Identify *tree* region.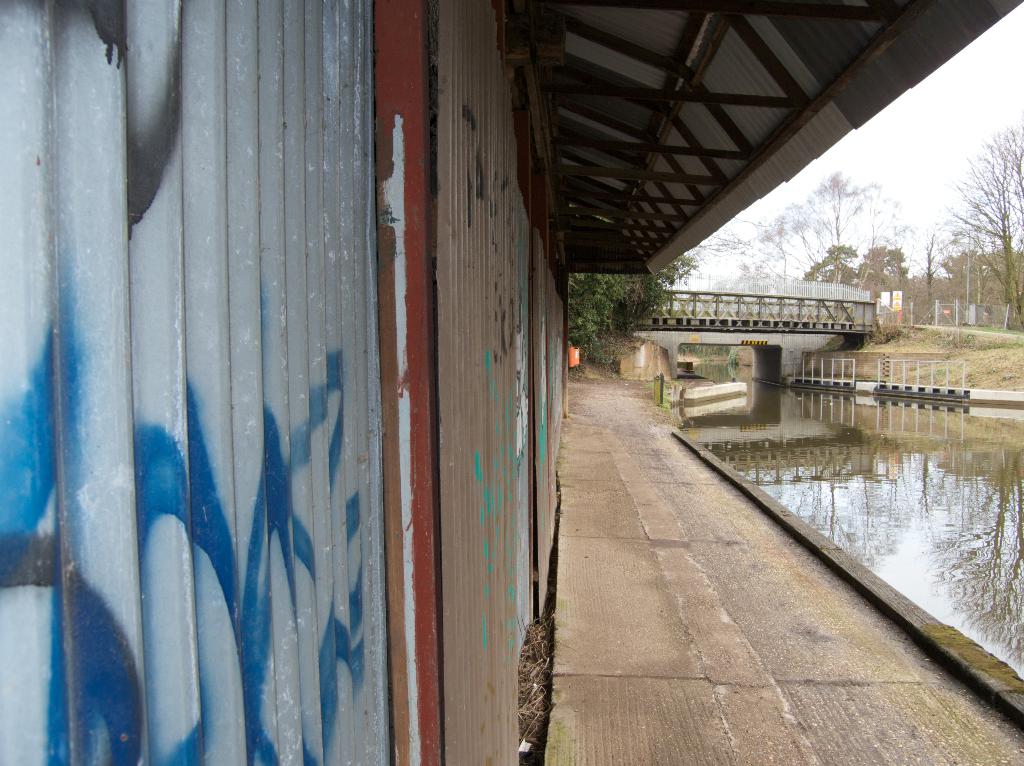
Region: (572,252,707,364).
